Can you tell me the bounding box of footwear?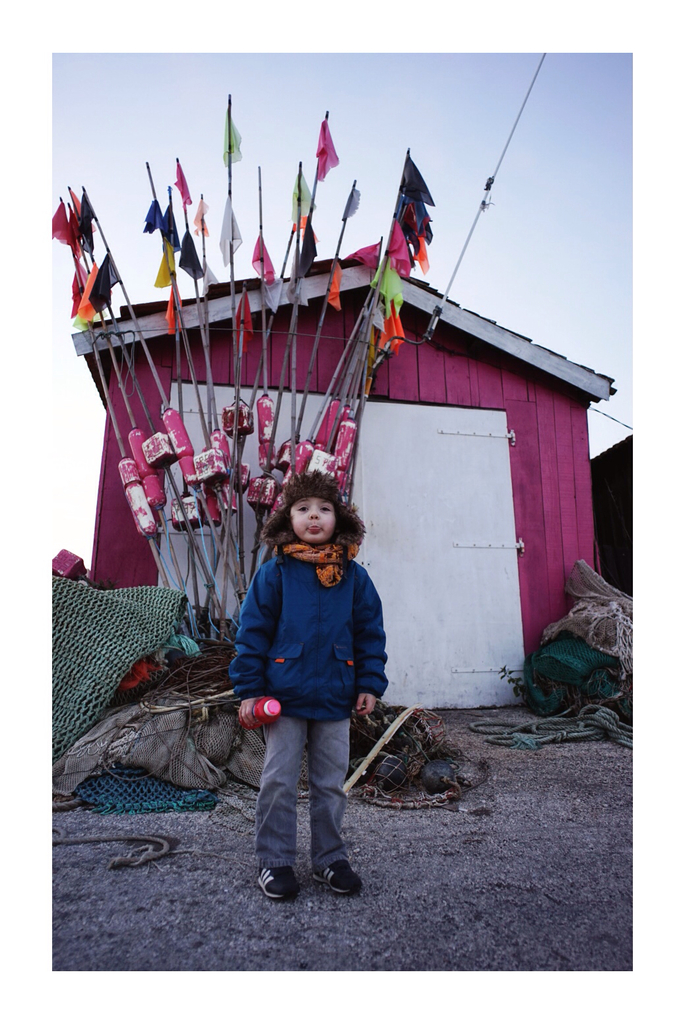
312:861:364:892.
